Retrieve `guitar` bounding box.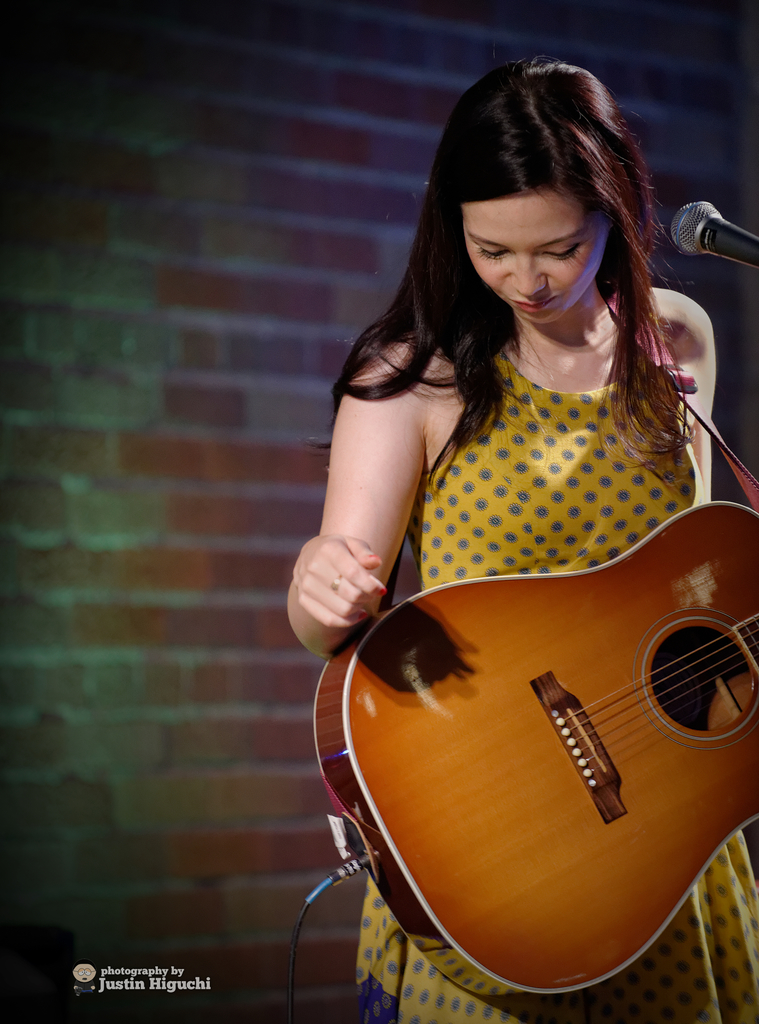
Bounding box: [309,500,758,1020].
